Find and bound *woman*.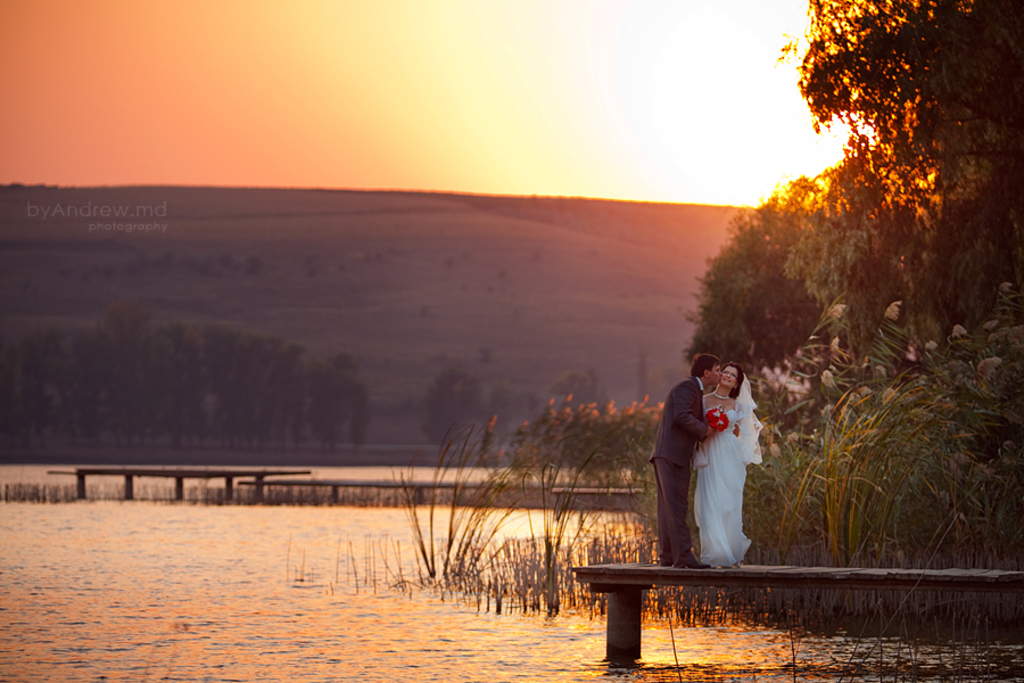
Bound: (left=695, top=360, right=768, bottom=570).
